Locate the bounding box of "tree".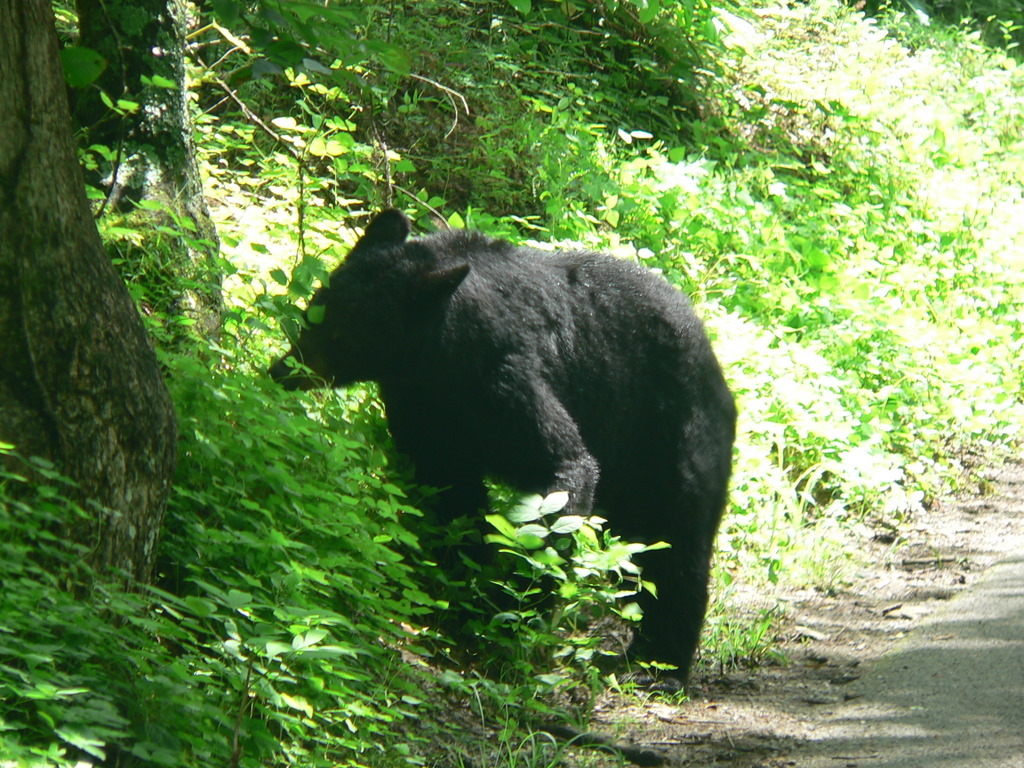
Bounding box: crop(70, 0, 228, 313).
